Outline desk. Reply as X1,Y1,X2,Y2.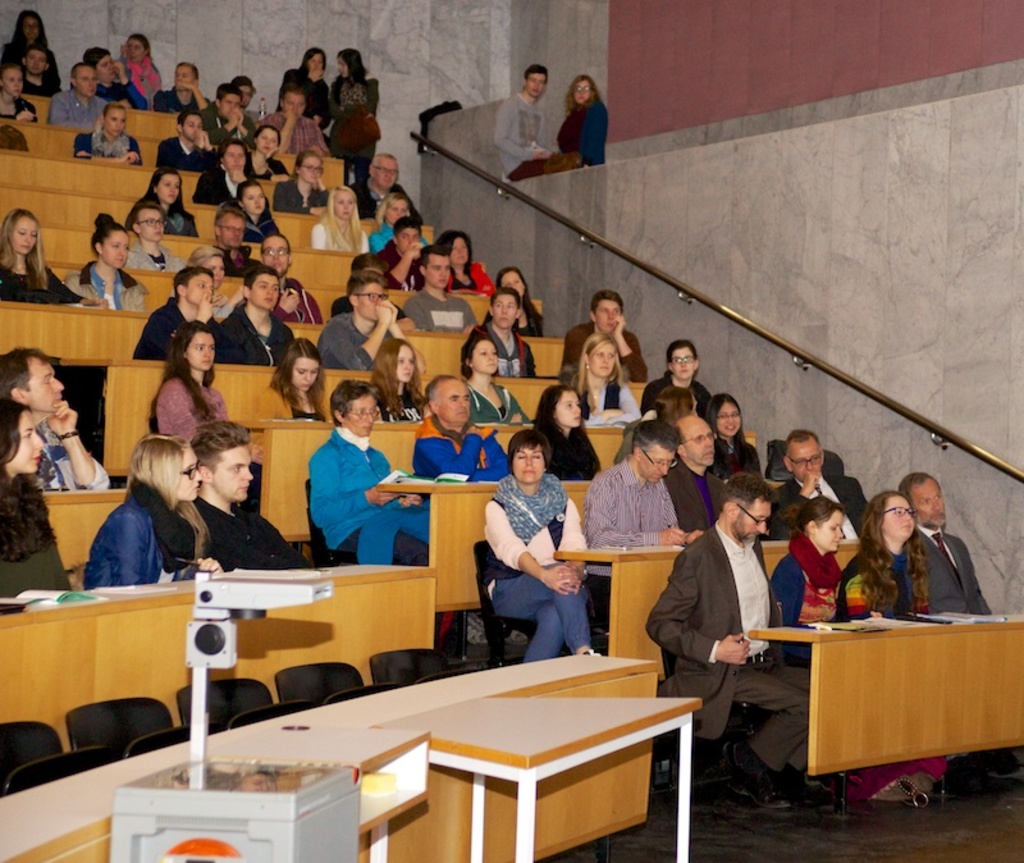
0,558,443,752.
